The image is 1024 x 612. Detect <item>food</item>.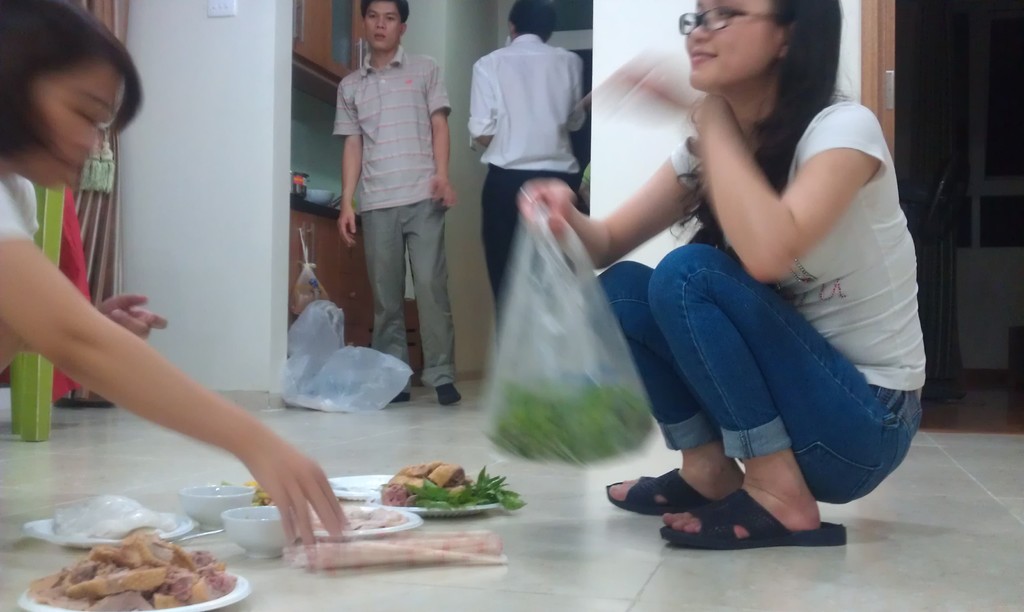
Detection: region(483, 376, 657, 470).
